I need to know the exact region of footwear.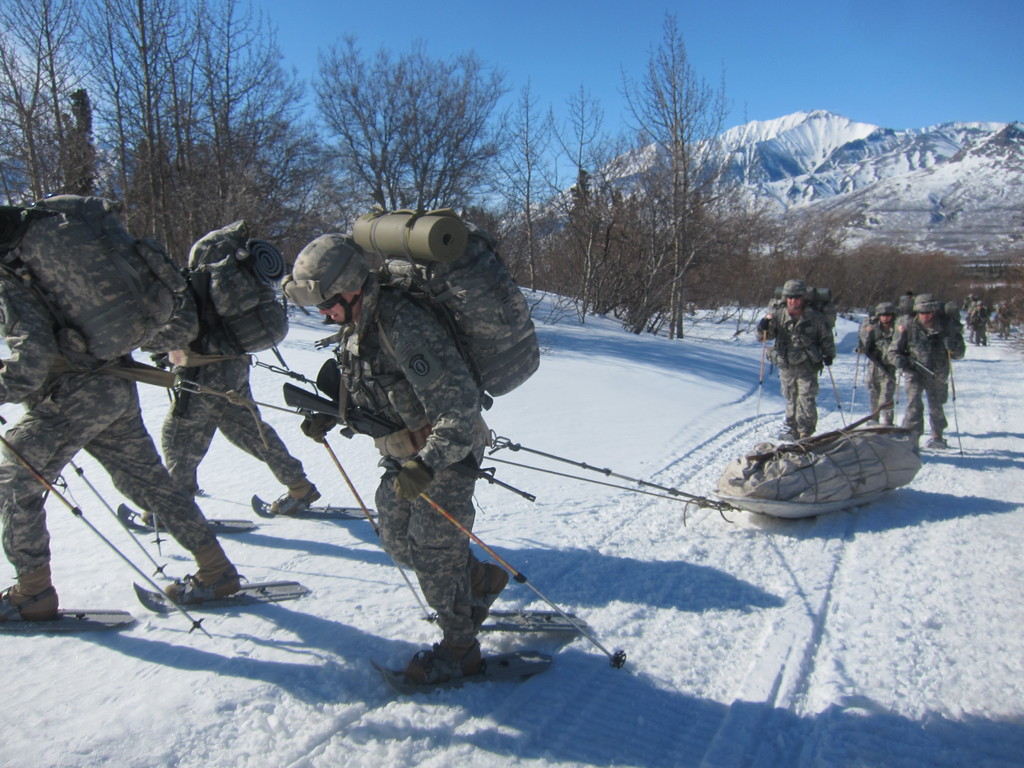
Region: bbox=(406, 616, 490, 691).
